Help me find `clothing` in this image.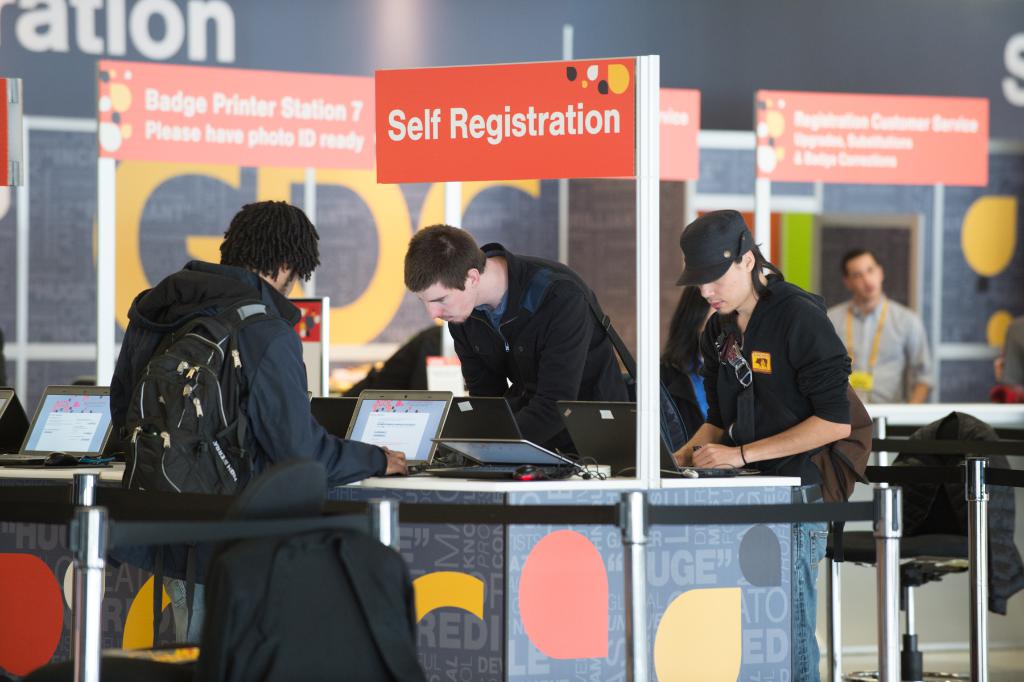
Found it: (x1=99, y1=256, x2=388, y2=497).
